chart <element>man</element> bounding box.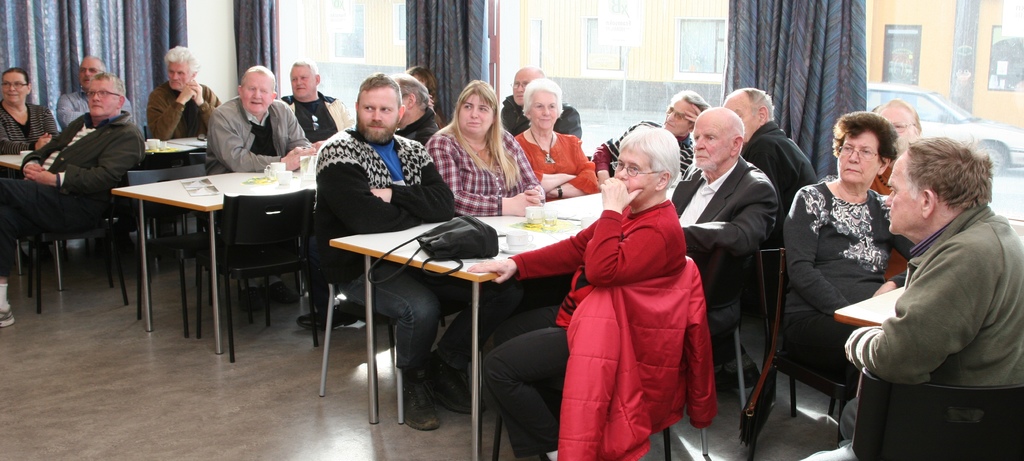
Charted: 280/63/358/154.
